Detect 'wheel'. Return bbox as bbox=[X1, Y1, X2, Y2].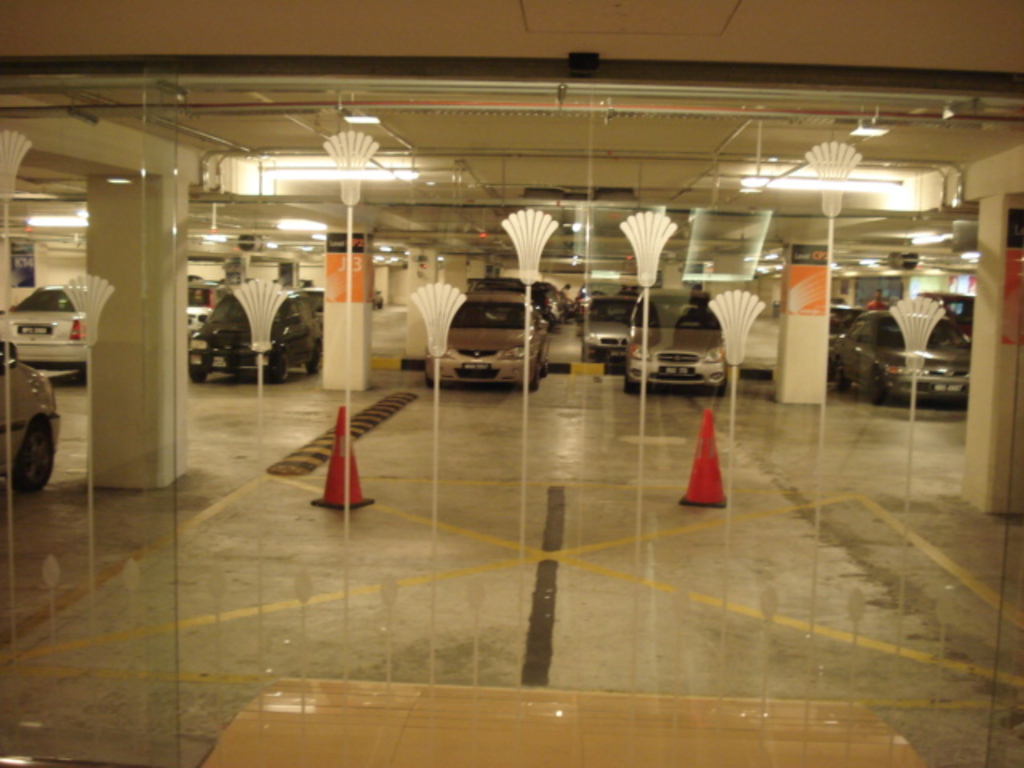
bbox=[192, 365, 214, 381].
